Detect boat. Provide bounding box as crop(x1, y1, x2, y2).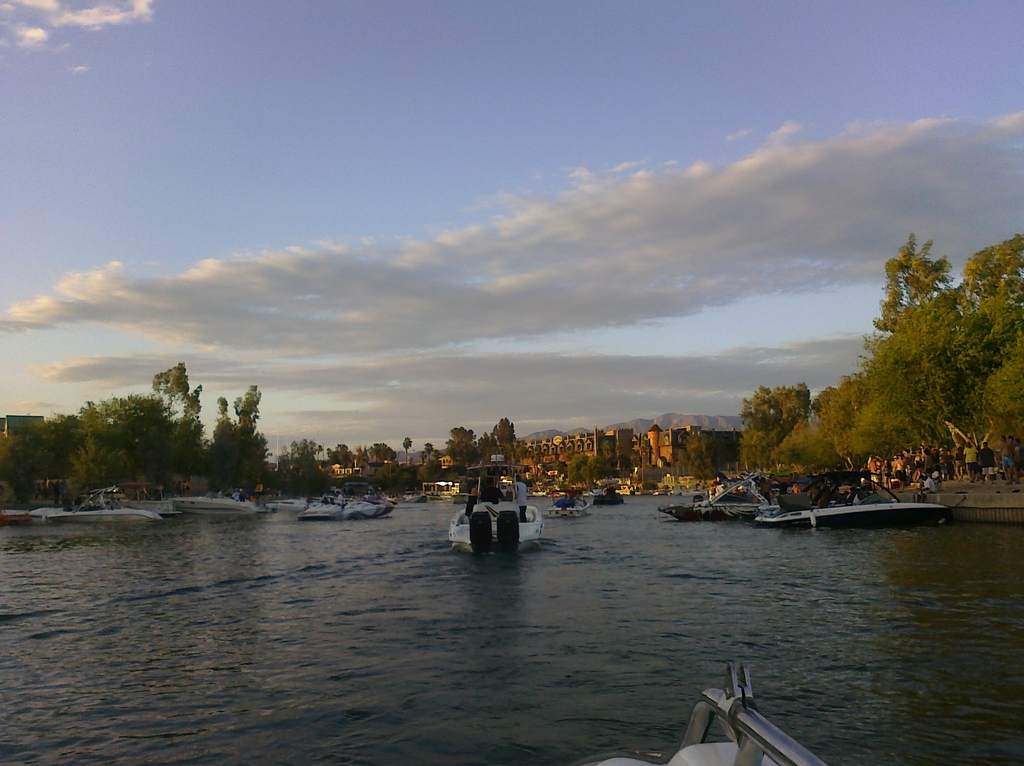
crop(164, 493, 264, 517).
